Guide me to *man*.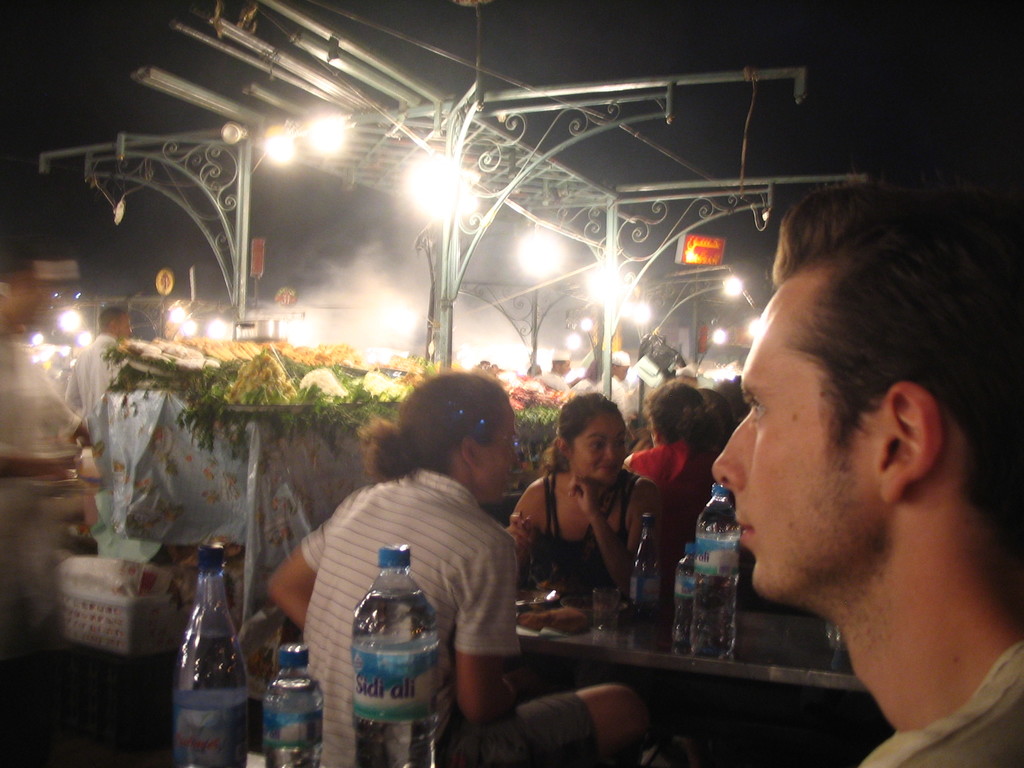
Guidance: detection(59, 304, 137, 445).
